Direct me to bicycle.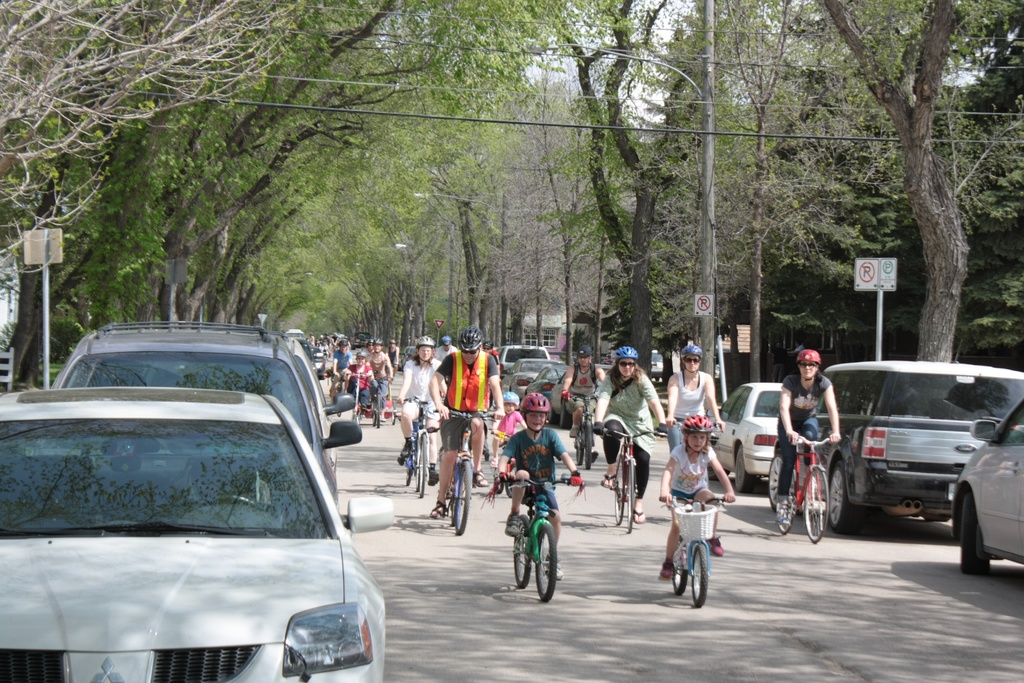
Direction: bbox(333, 370, 351, 418).
